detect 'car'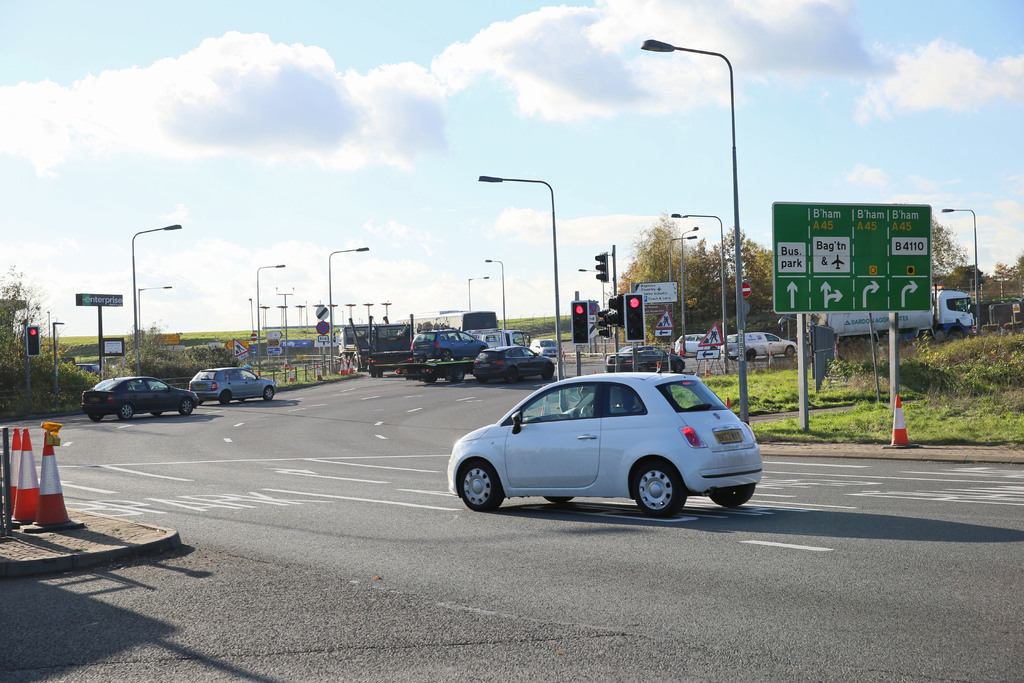
region(180, 363, 278, 406)
